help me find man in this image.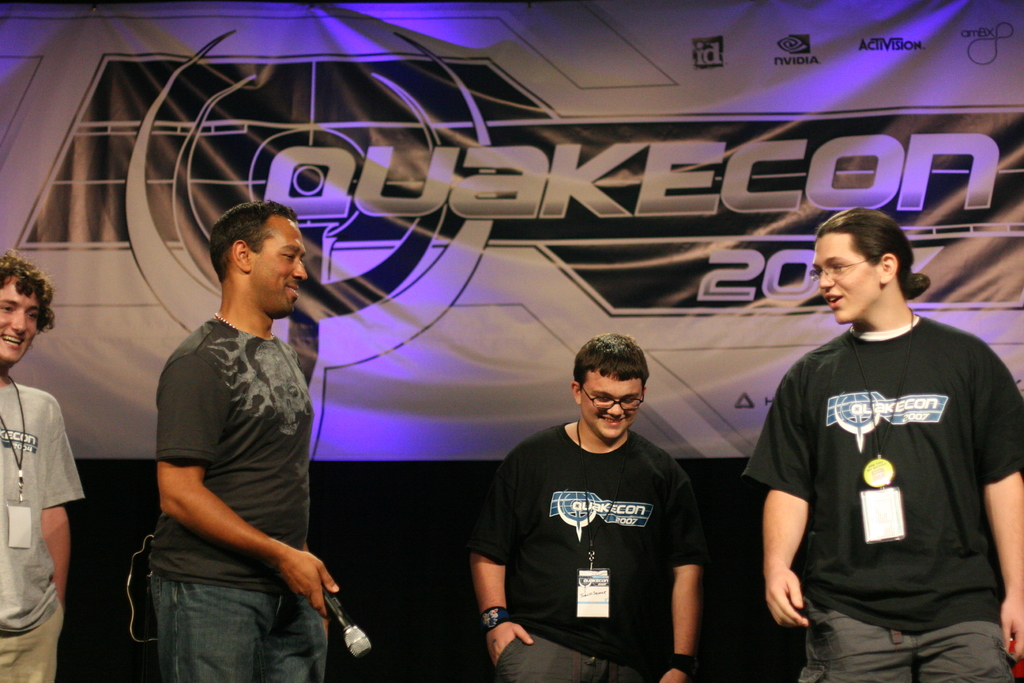
Found it: <box>459,325,712,682</box>.
